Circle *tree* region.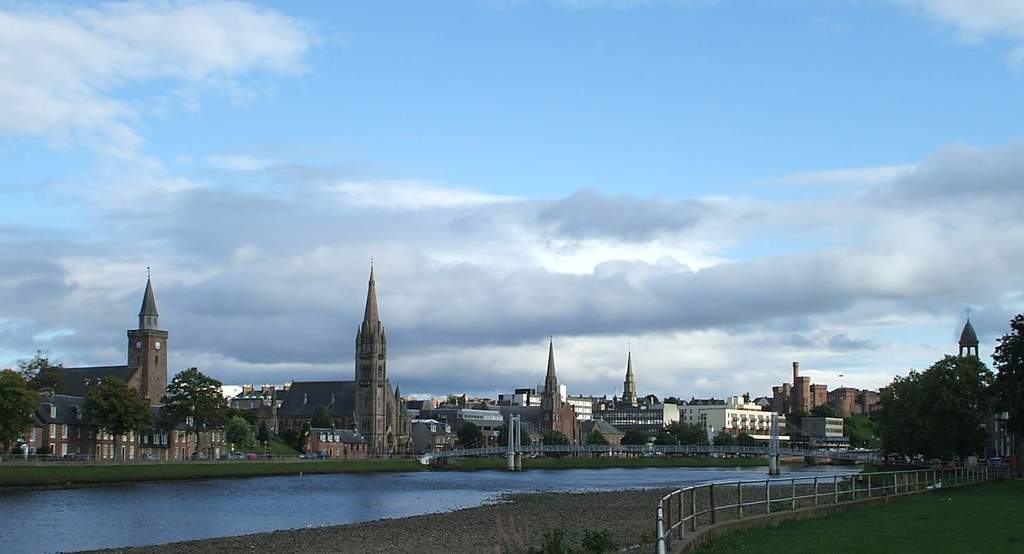
Region: x1=69 y1=376 x2=148 y2=460.
